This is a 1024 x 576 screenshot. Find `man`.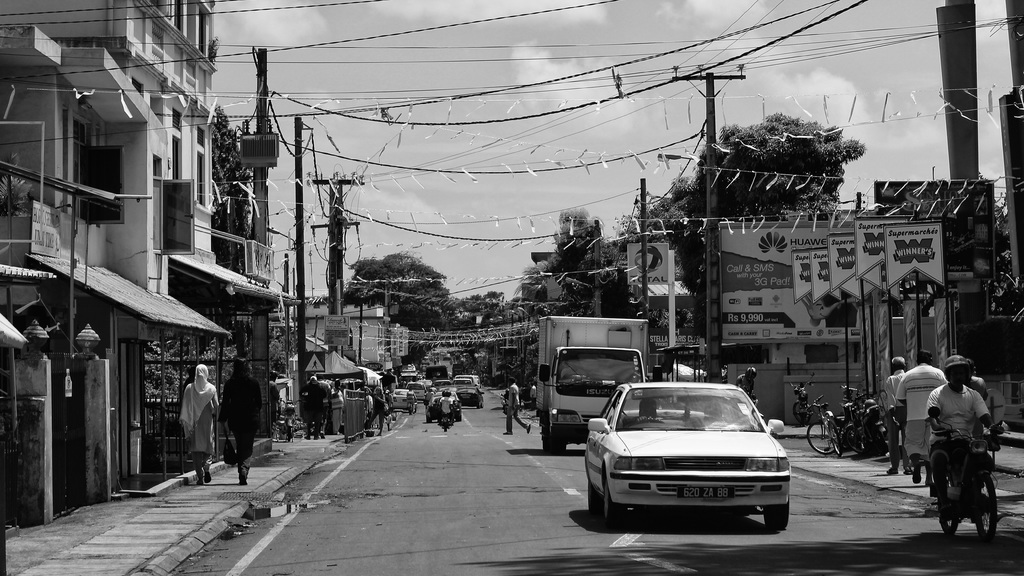
Bounding box: {"x1": 316, "y1": 378, "x2": 333, "y2": 435}.
